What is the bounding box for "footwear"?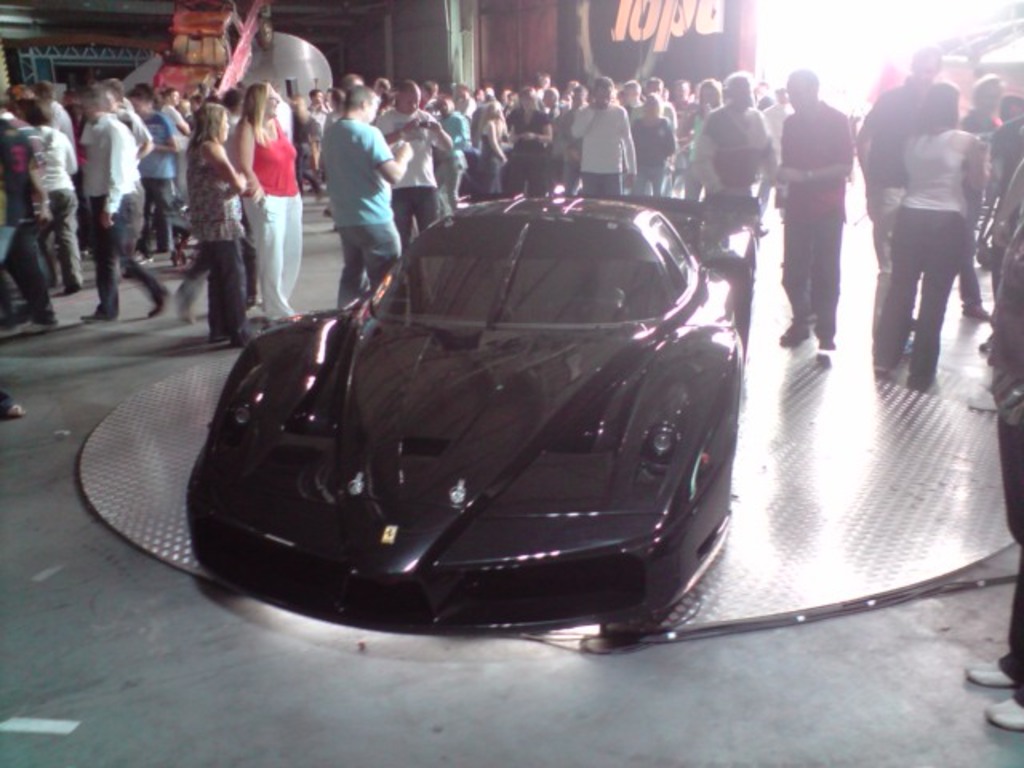
[x1=778, y1=322, x2=811, y2=347].
